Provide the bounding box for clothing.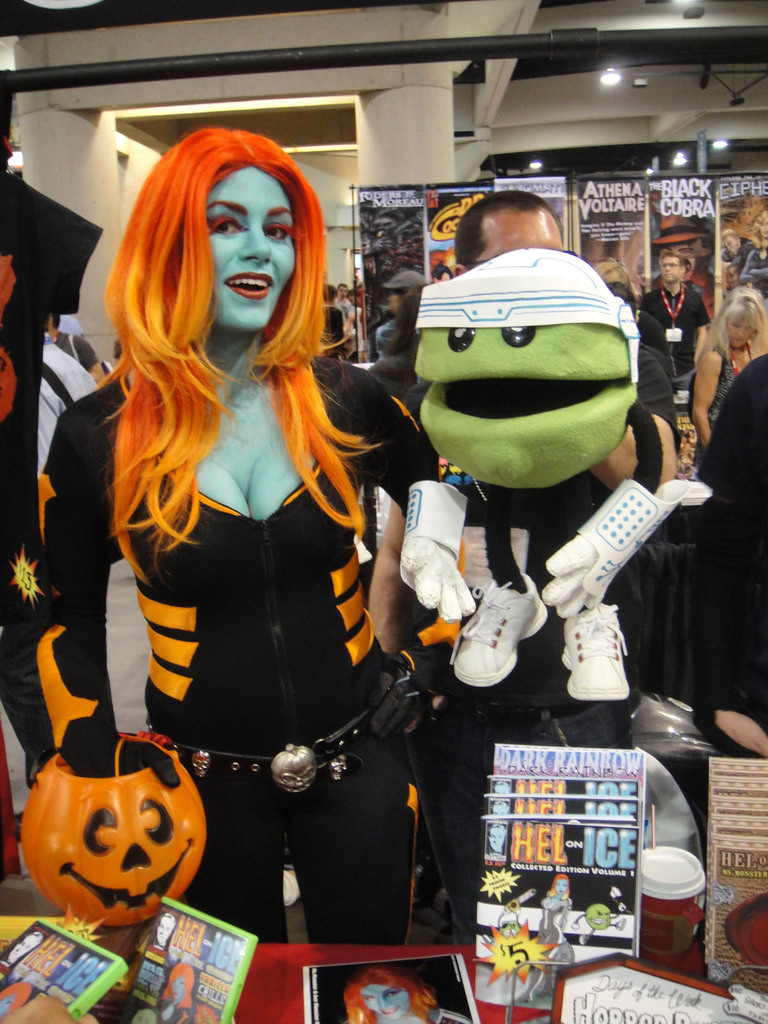
box=[686, 353, 767, 755].
